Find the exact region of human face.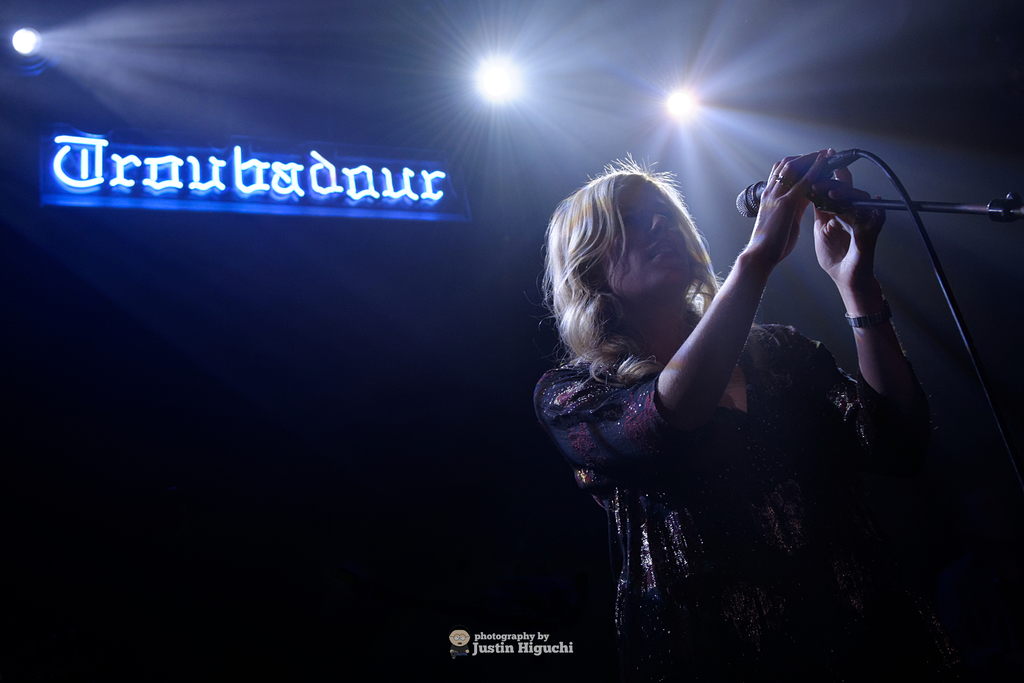
Exact region: (608, 184, 703, 293).
